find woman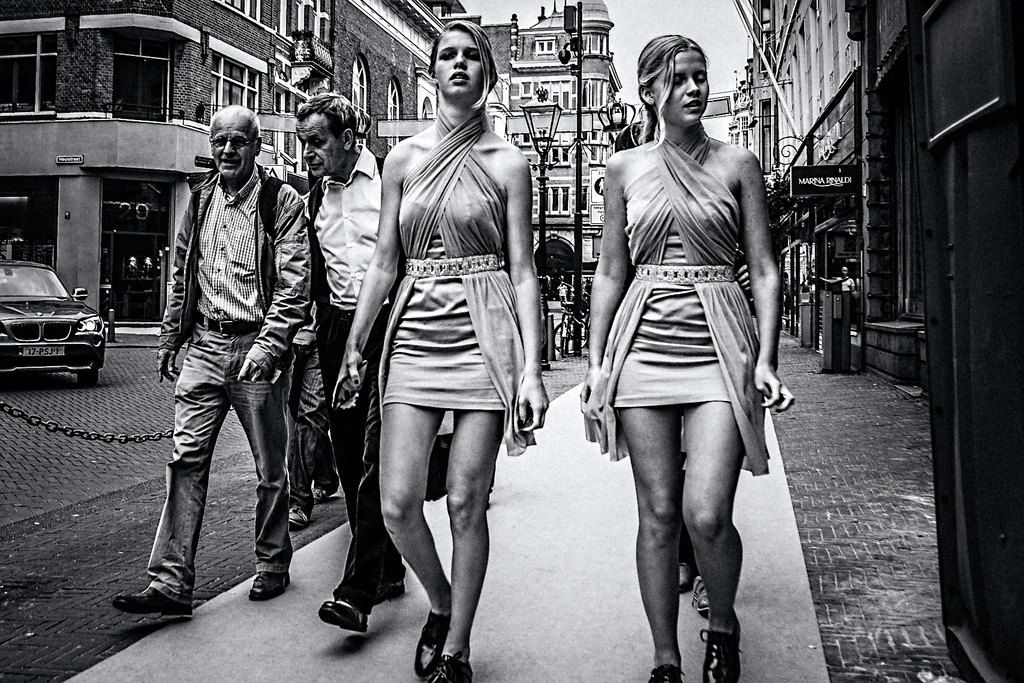
BBox(330, 12, 554, 682)
